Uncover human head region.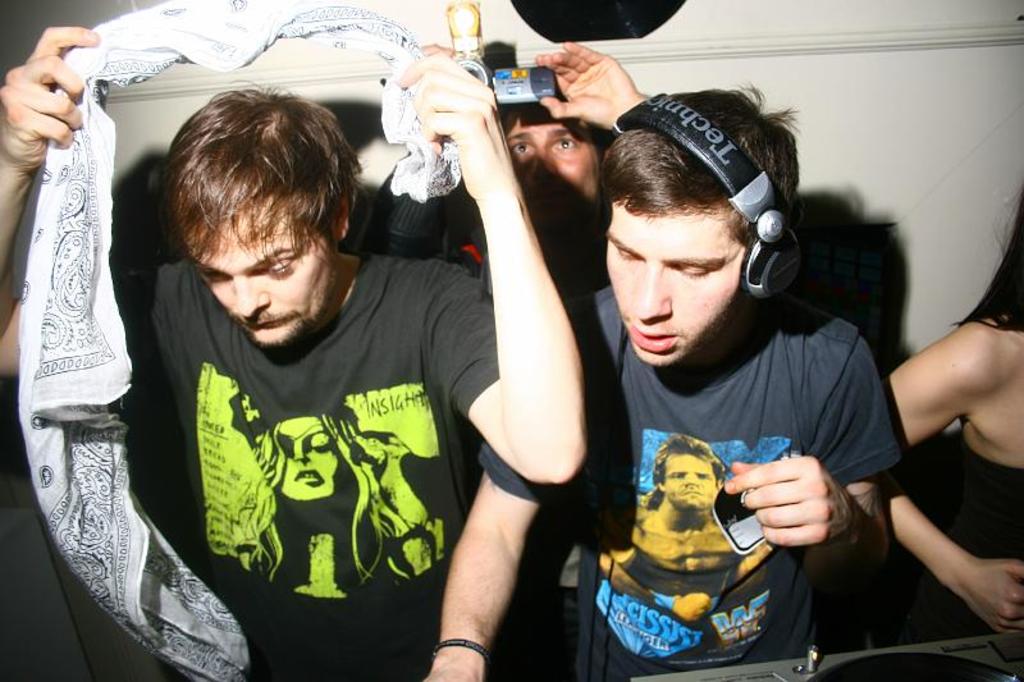
Uncovered: rect(494, 100, 613, 258).
